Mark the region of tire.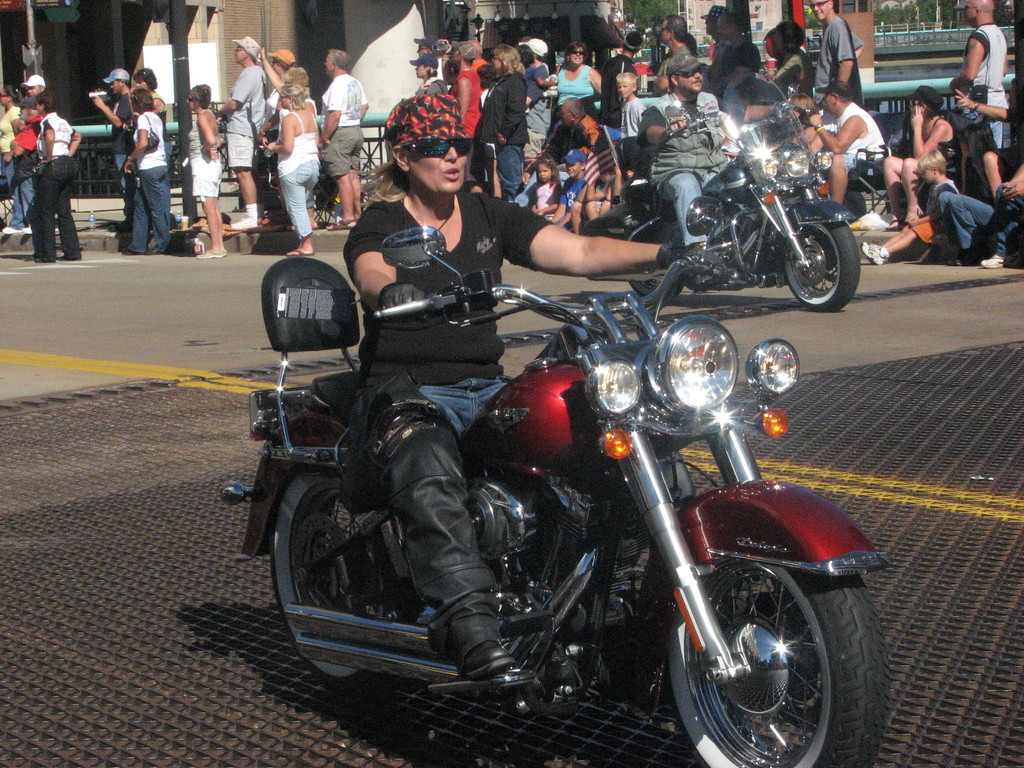
Region: 623, 214, 687, 306.
